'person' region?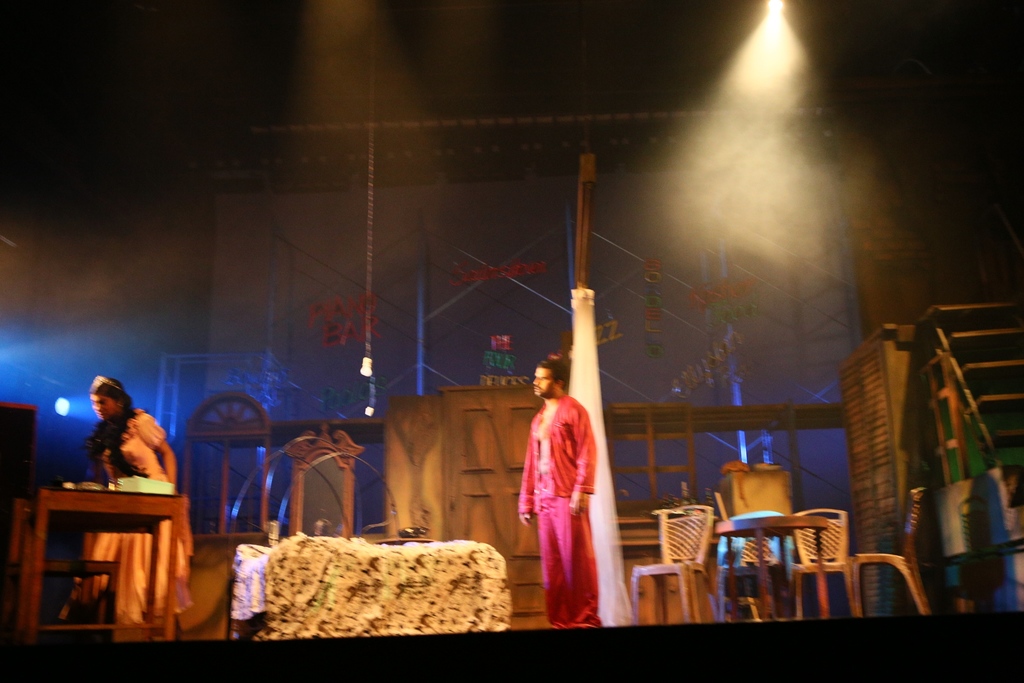
(517,349,600,634)
